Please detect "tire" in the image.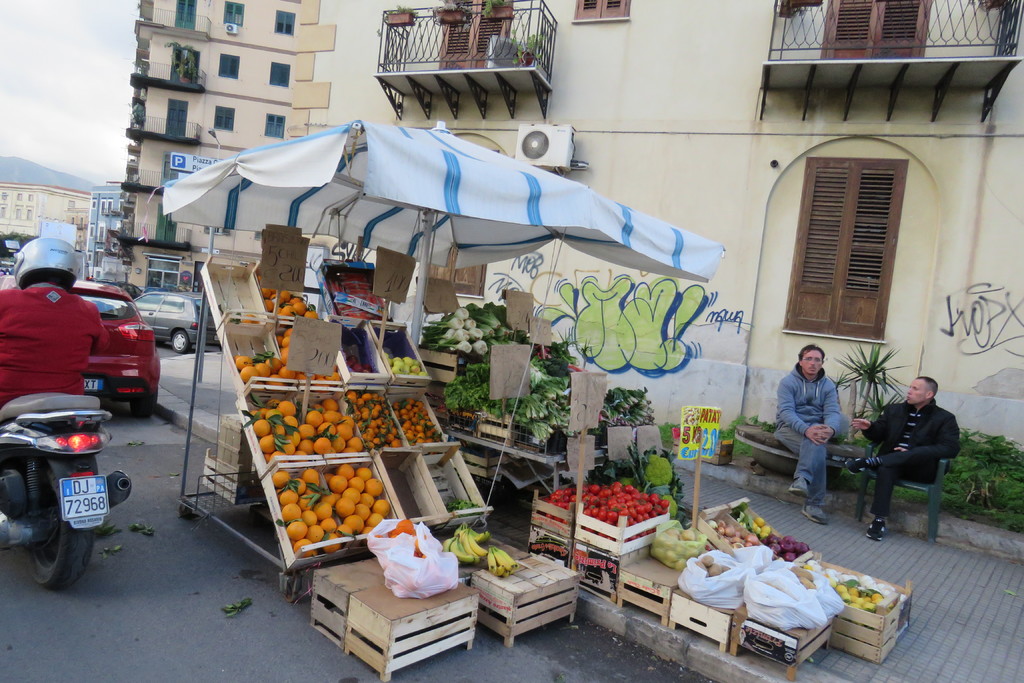
crop(172, 331, 191, 353).
